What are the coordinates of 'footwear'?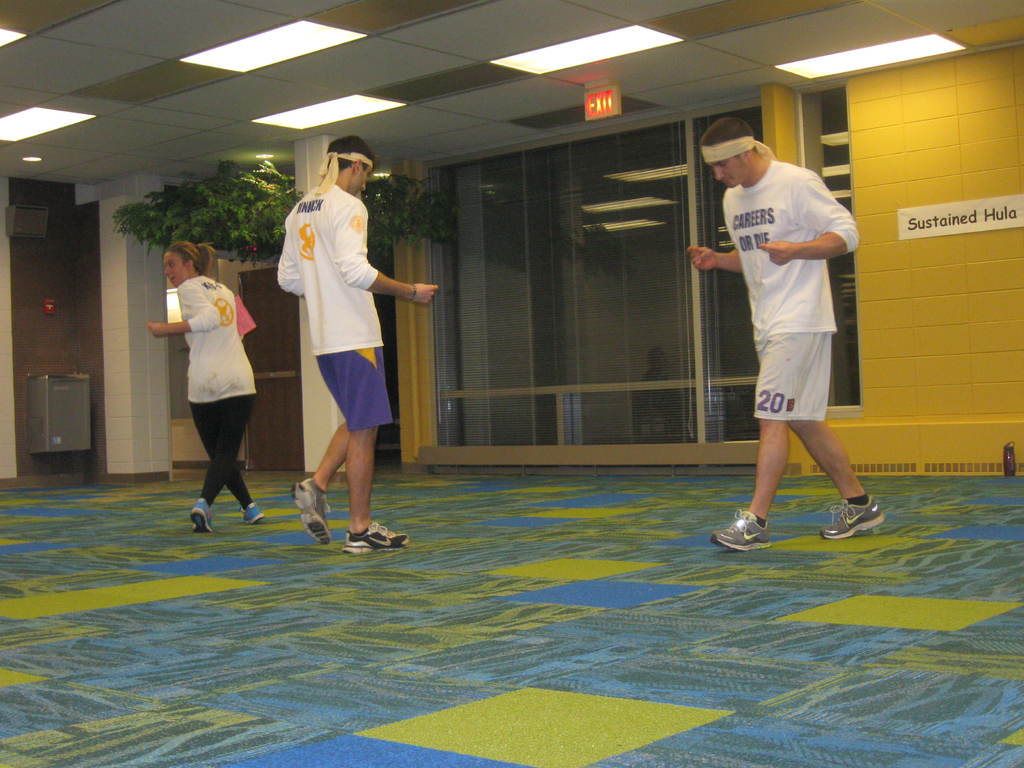
819/482/895/547.
